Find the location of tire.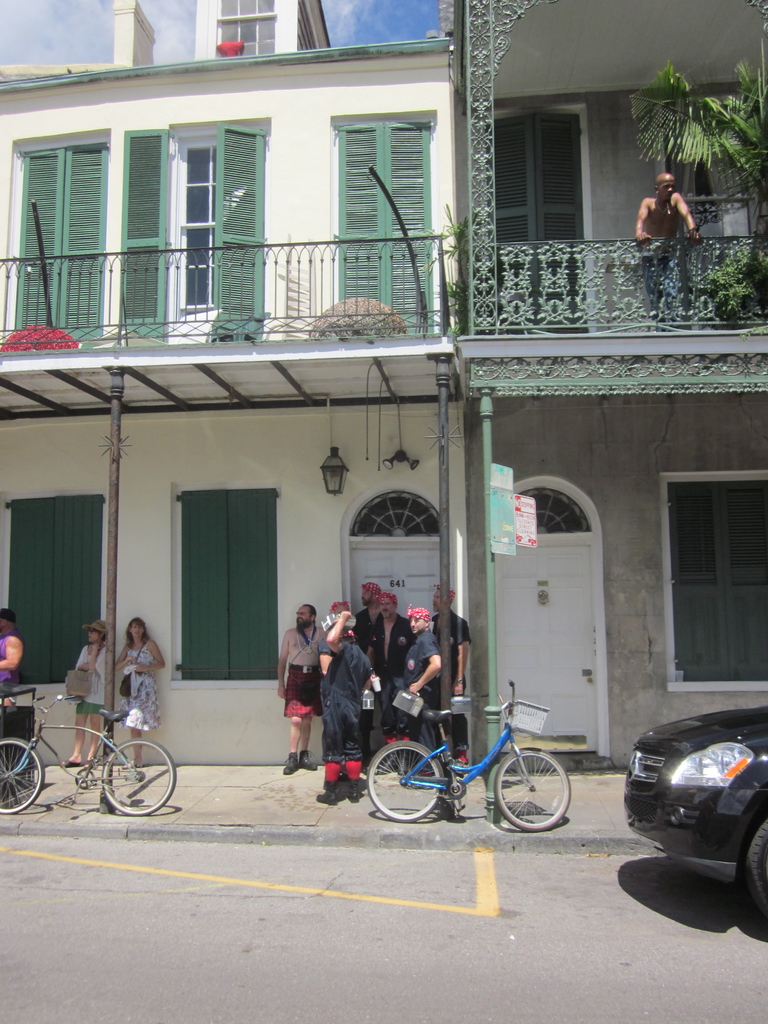
Location: [x1=489, y1=745, x2=573, y2=830].
